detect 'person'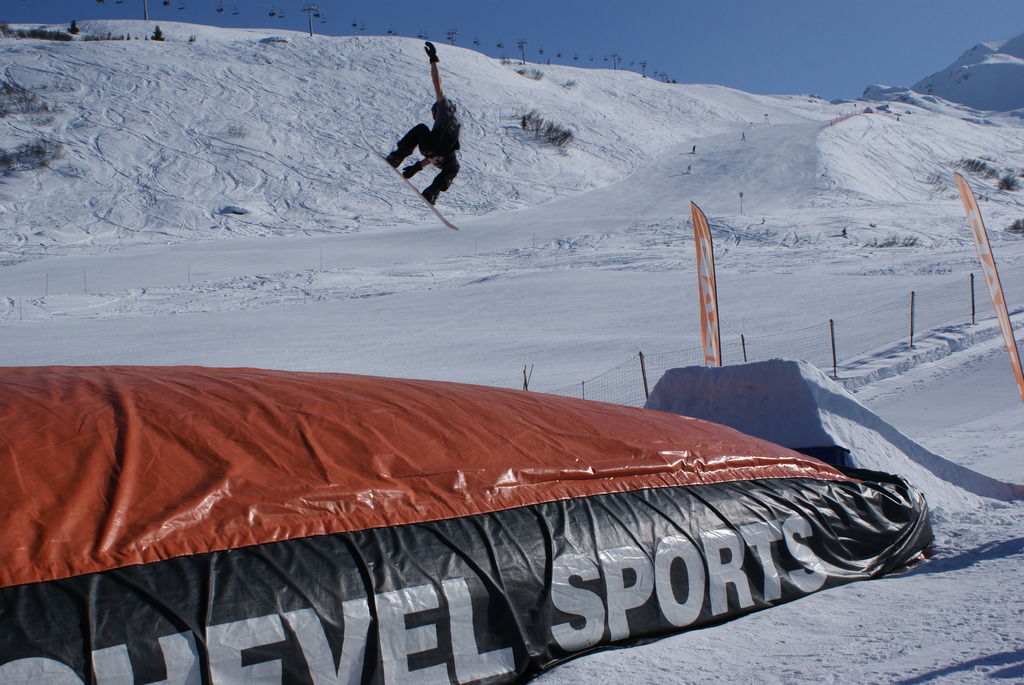
x1=381 y1=36 x2=465 y2=205
